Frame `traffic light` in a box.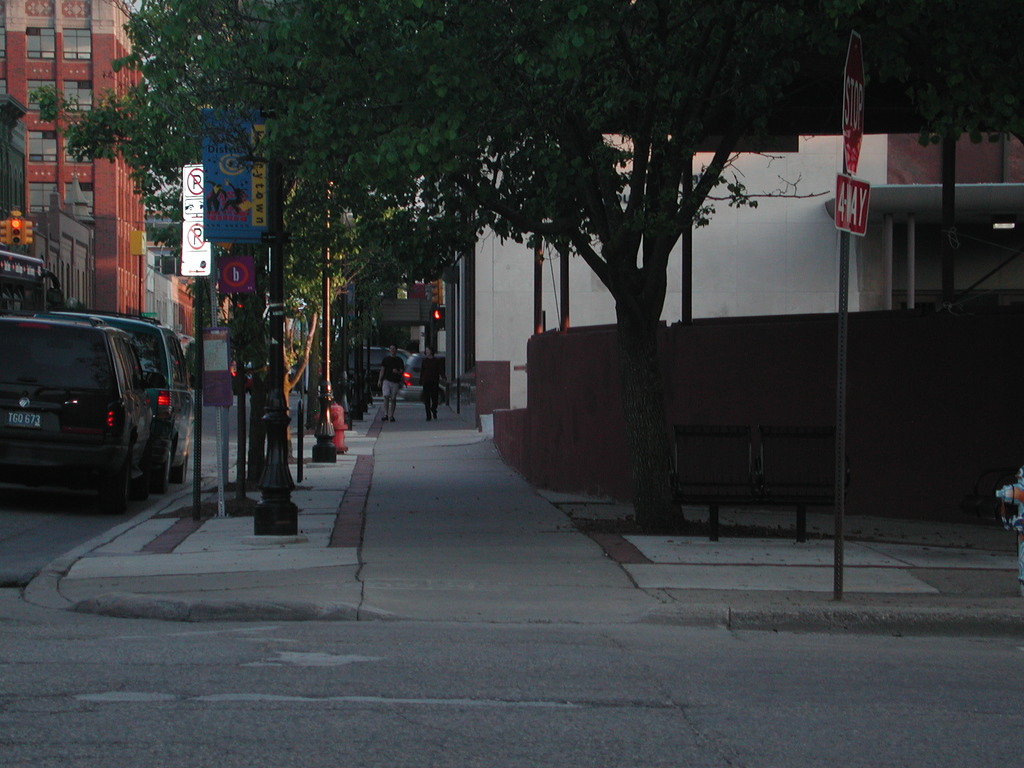
region(1, 206, 35, 246).
